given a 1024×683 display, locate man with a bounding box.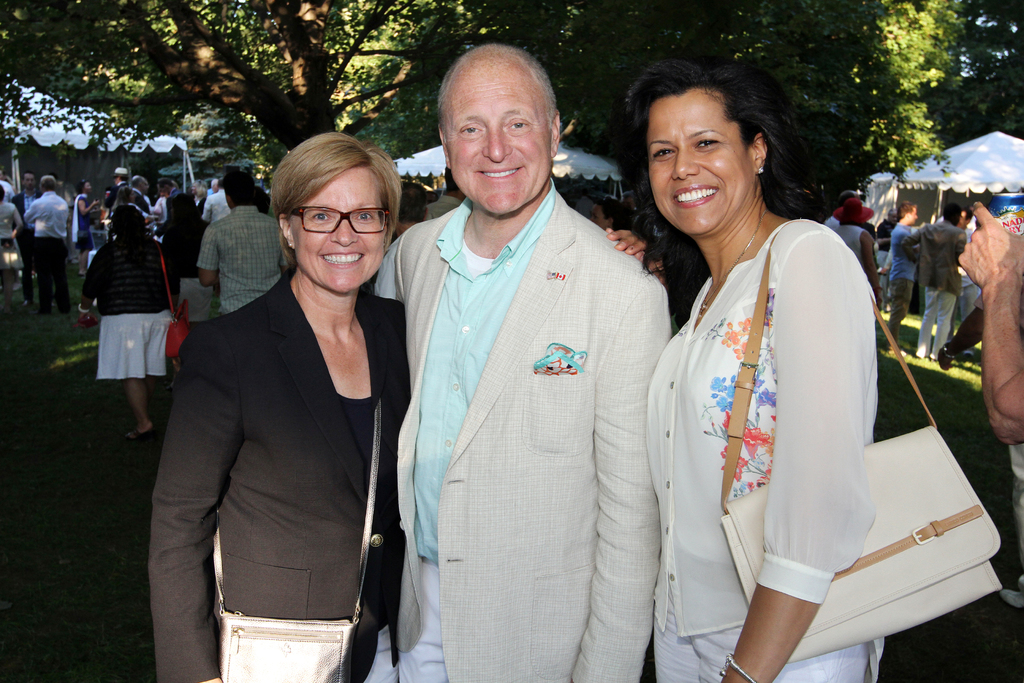
Located: bbox=(199, 174, 230, 228).
